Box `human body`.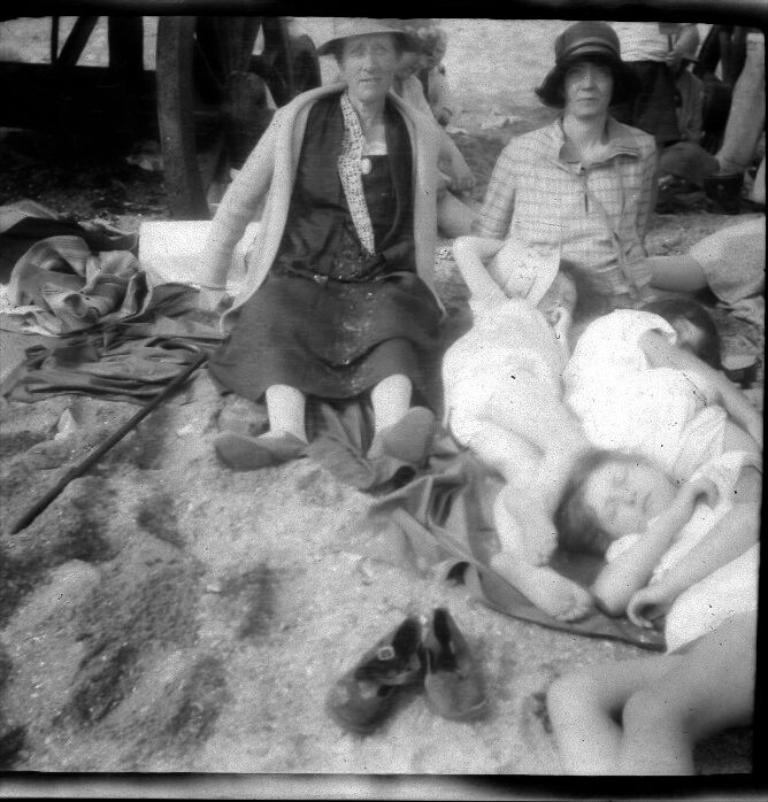
box=[560, 291, 767, 491].
